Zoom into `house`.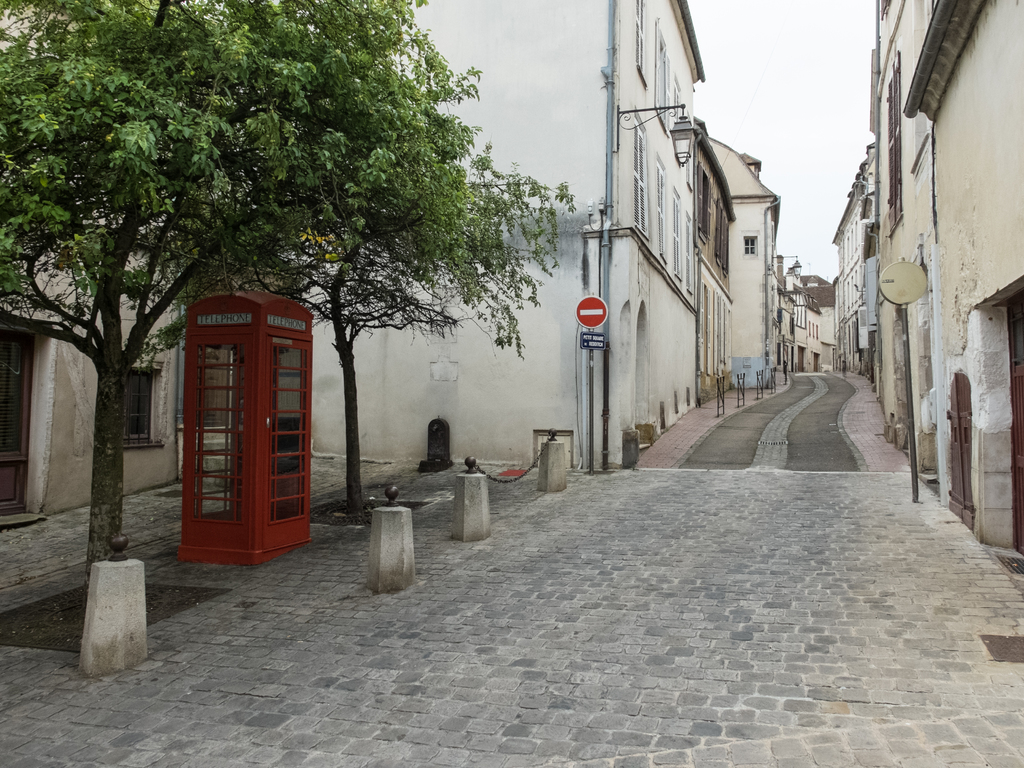
Zoom target: [690,140,783,386].
